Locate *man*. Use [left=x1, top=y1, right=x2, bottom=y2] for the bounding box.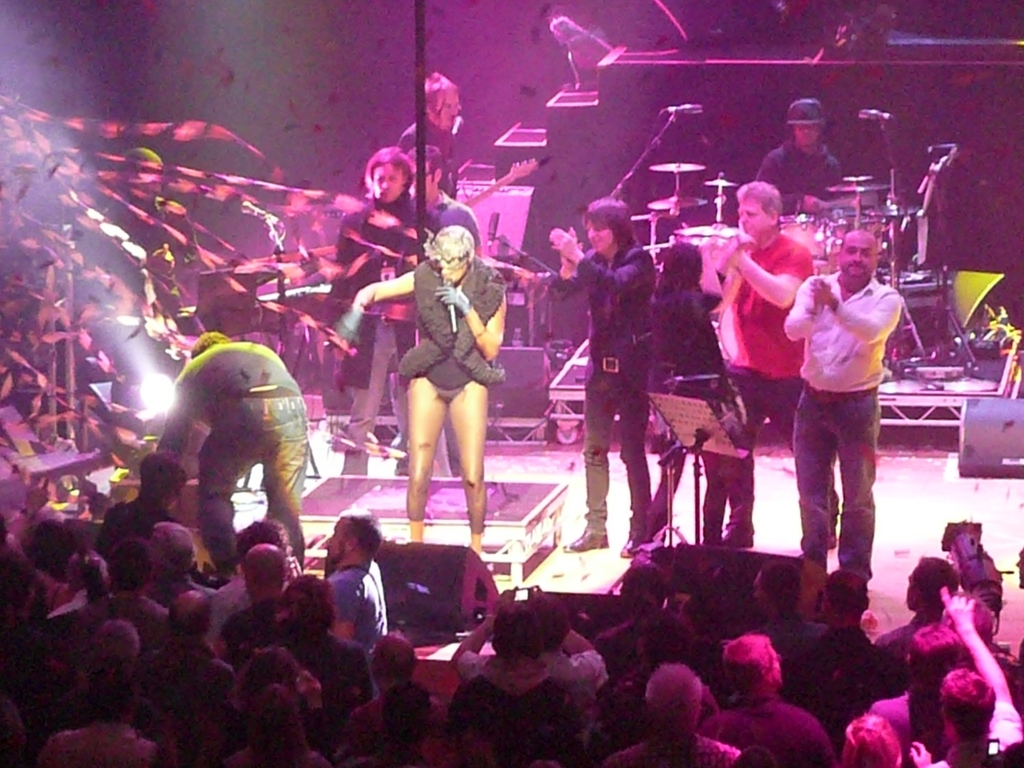
[left=757, top=99, right=846, bottom=218].
